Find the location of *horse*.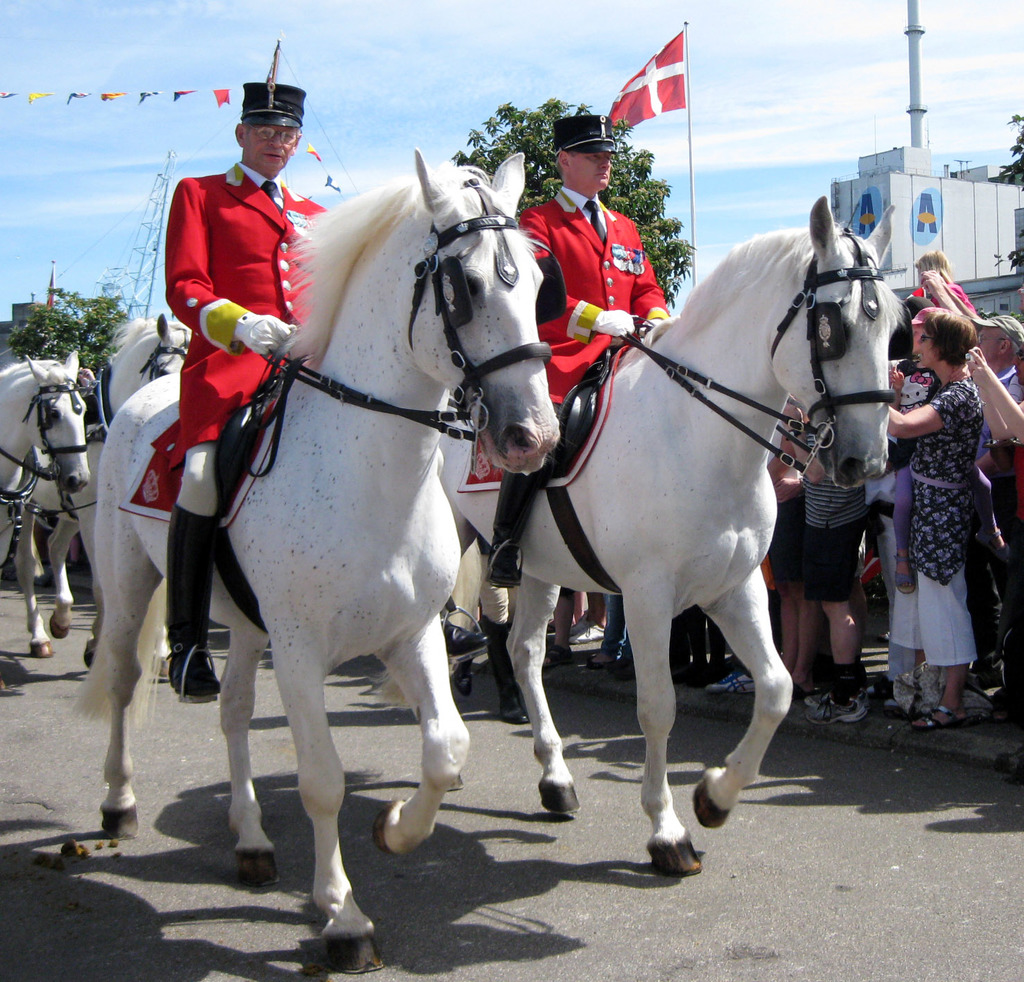
Location: Rect(367, 194, 908, 879).
